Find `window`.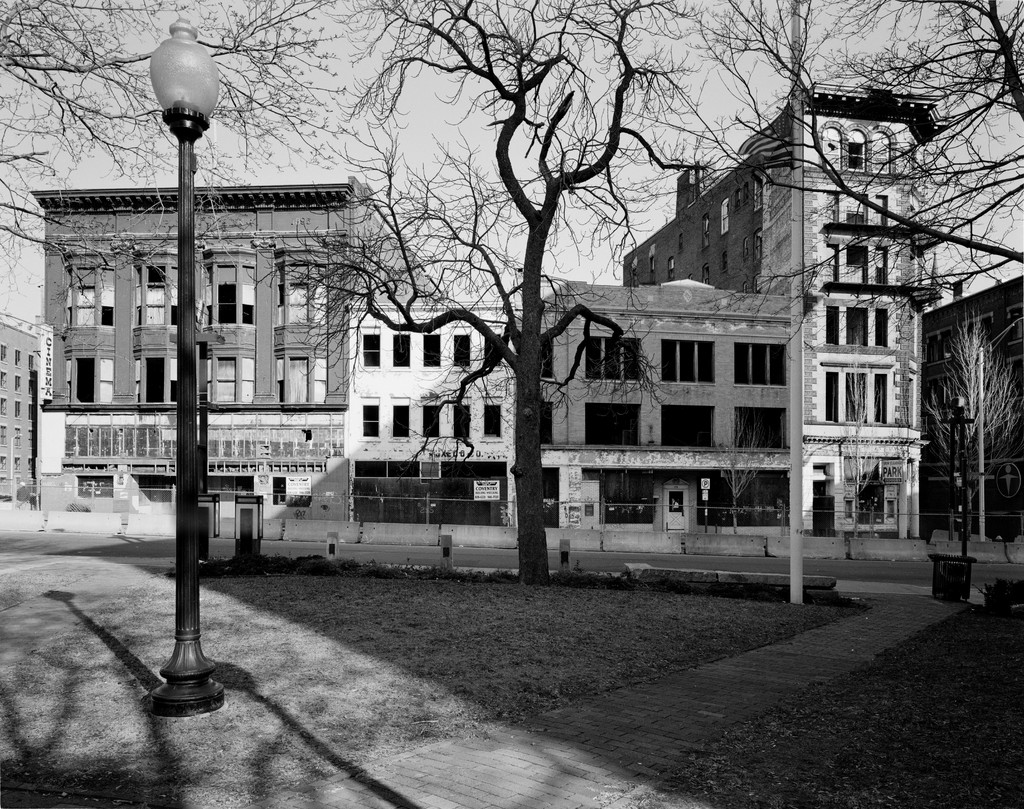
bbox=[202, 265, 254, 325].
